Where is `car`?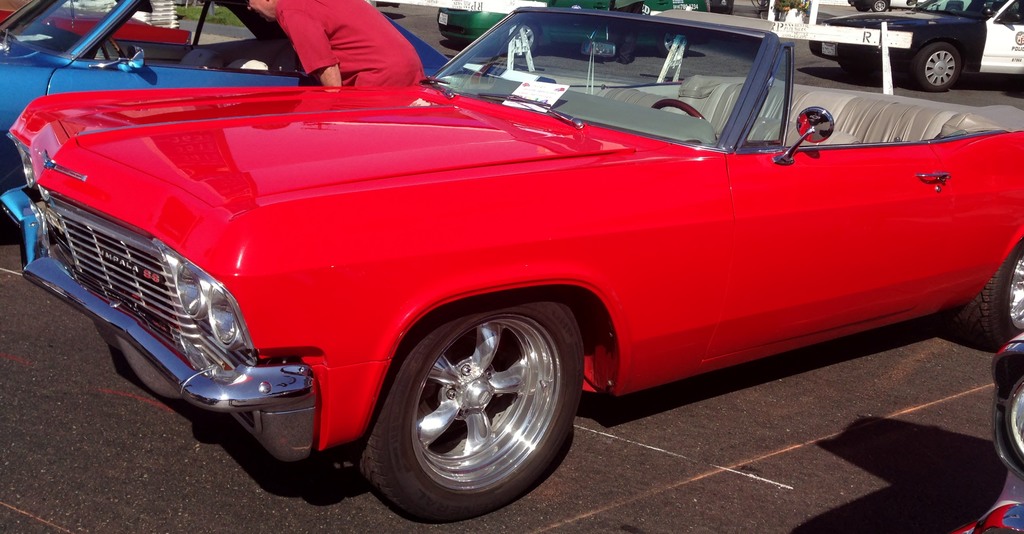
bbox=(429, 0, 744, 67).
